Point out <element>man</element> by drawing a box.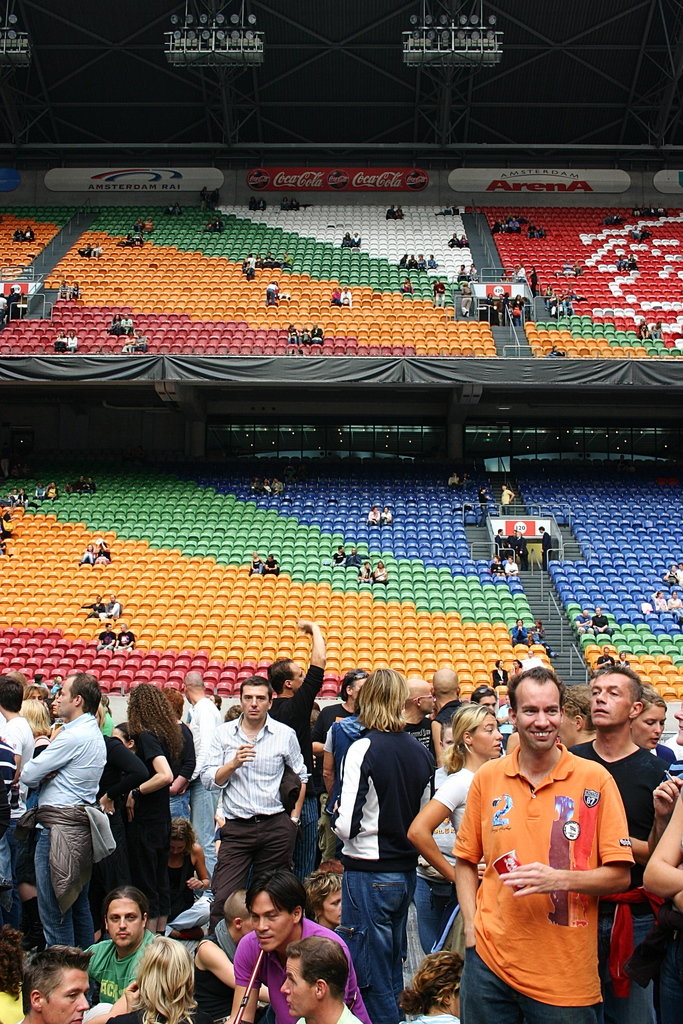
475, 484, 491, 526.
